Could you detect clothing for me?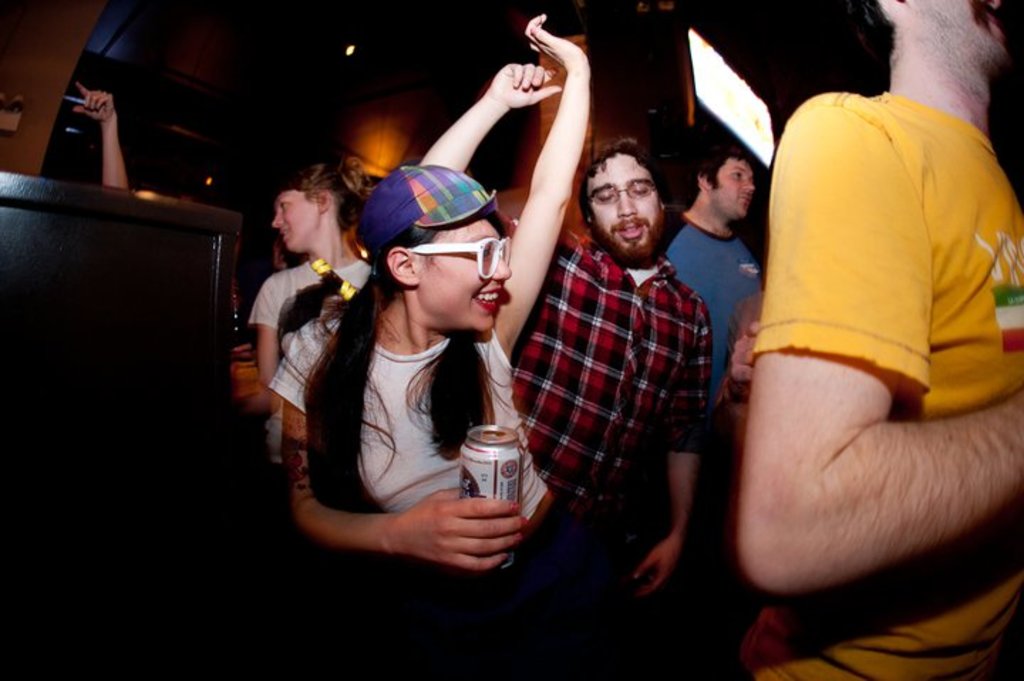
Detection result: [x1=495, y1=208, x2=713, y2=519].
